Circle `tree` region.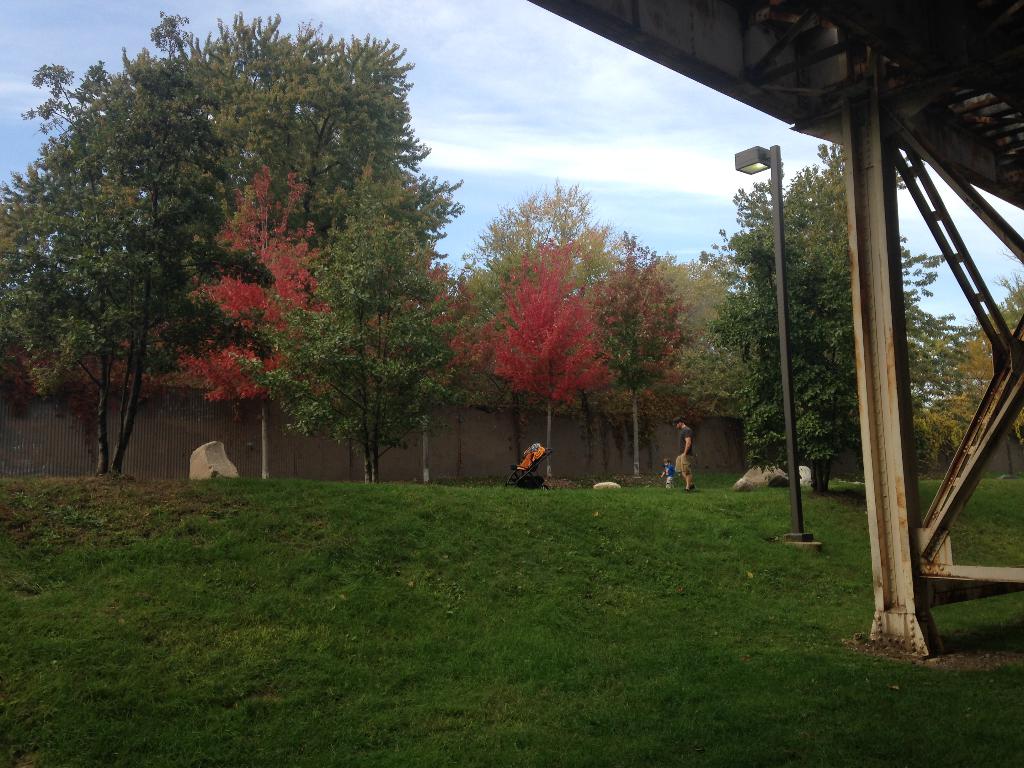
Region: left=712, top=125, right=1023, bottom=443.
